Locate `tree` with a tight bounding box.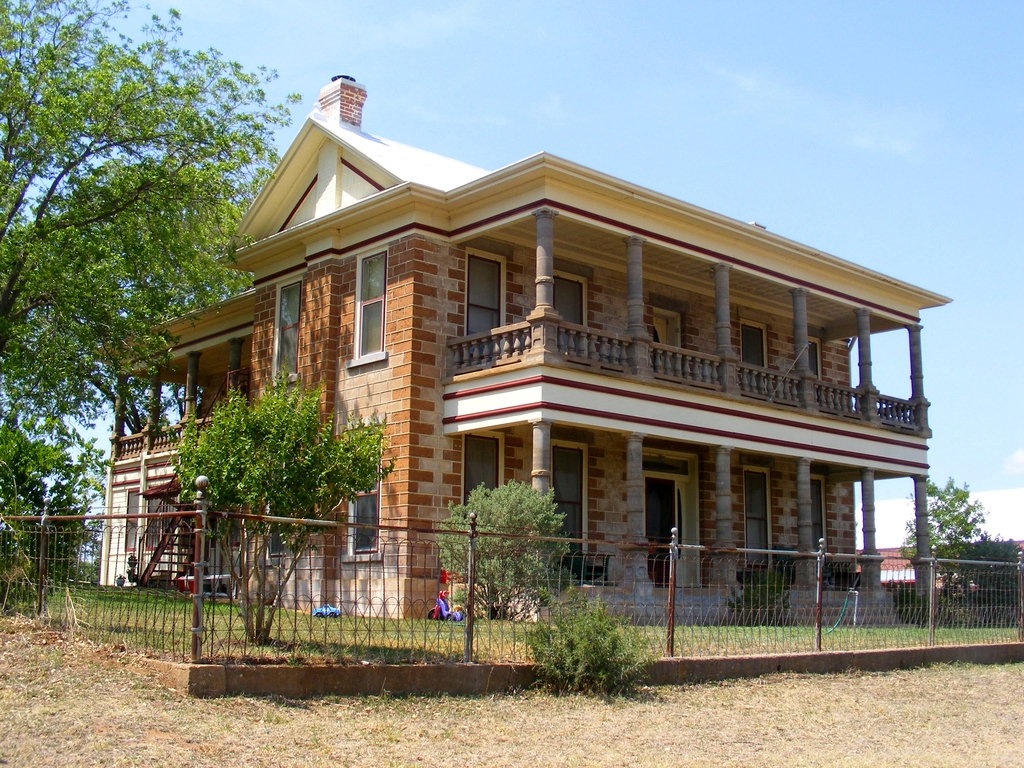
BBox(166, 368, 401, 647).
